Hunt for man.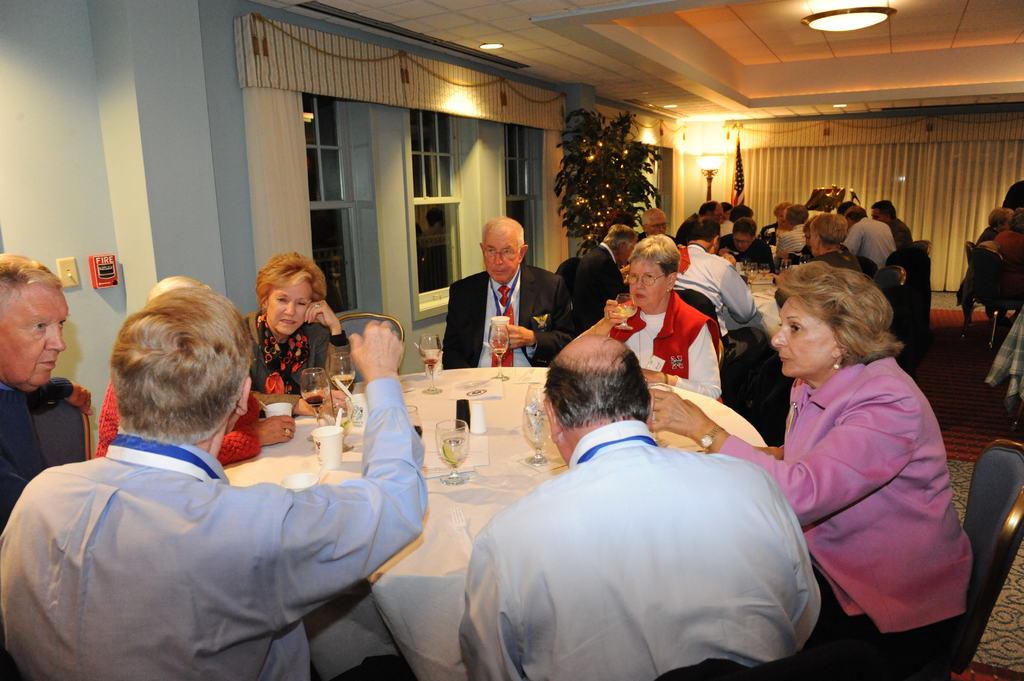
Hunted down at pyautogui.locateOnScreen(636, 205, 684, 244).
